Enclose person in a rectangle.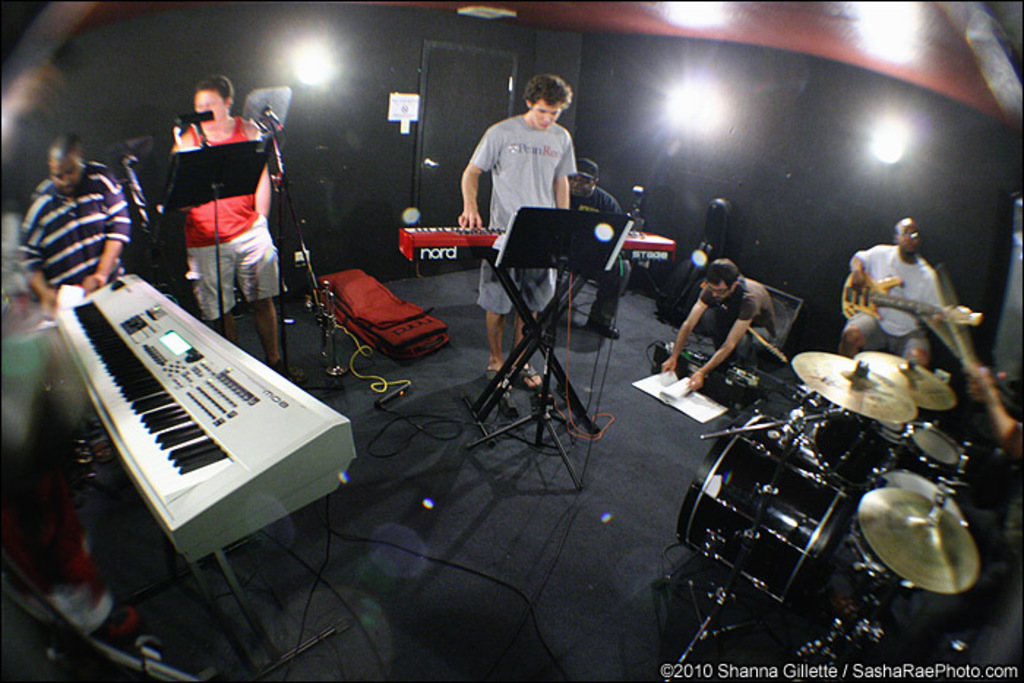
<bbox>841, 218, 968, 414</bbox>.
